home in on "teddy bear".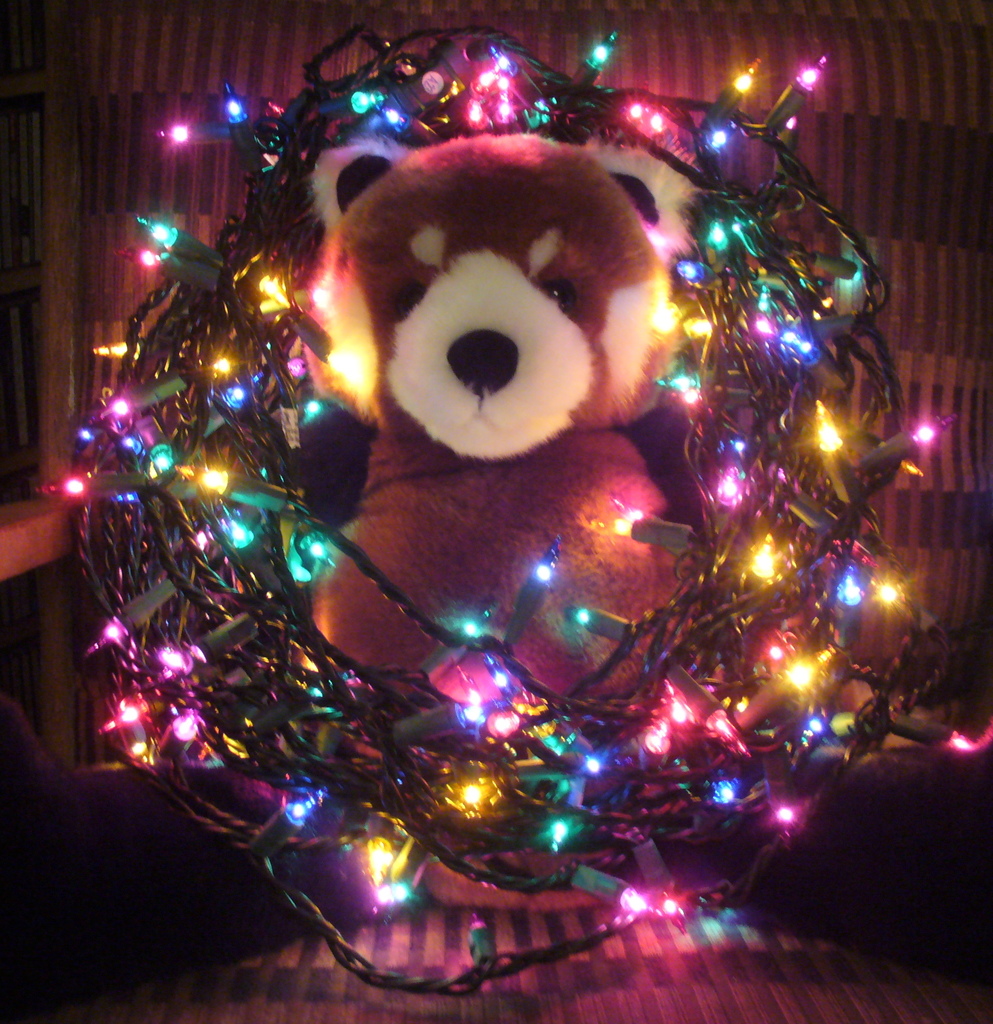
Homed in at [left=259, top=127, right=738, bottom=721].
